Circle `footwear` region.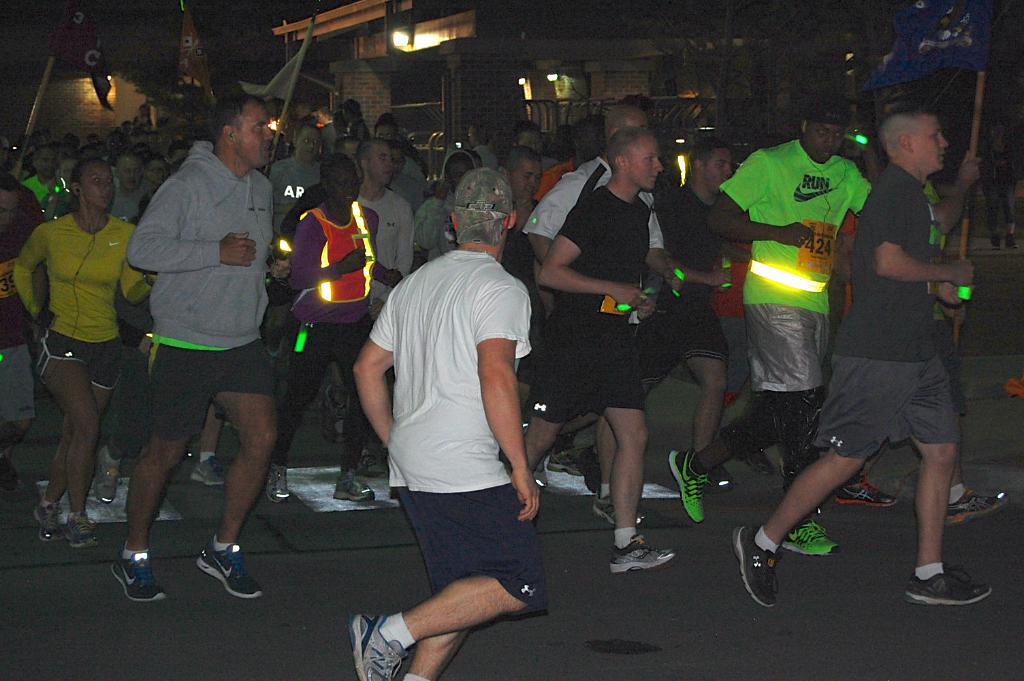
Region: crop(674, 452, 714, 523).
